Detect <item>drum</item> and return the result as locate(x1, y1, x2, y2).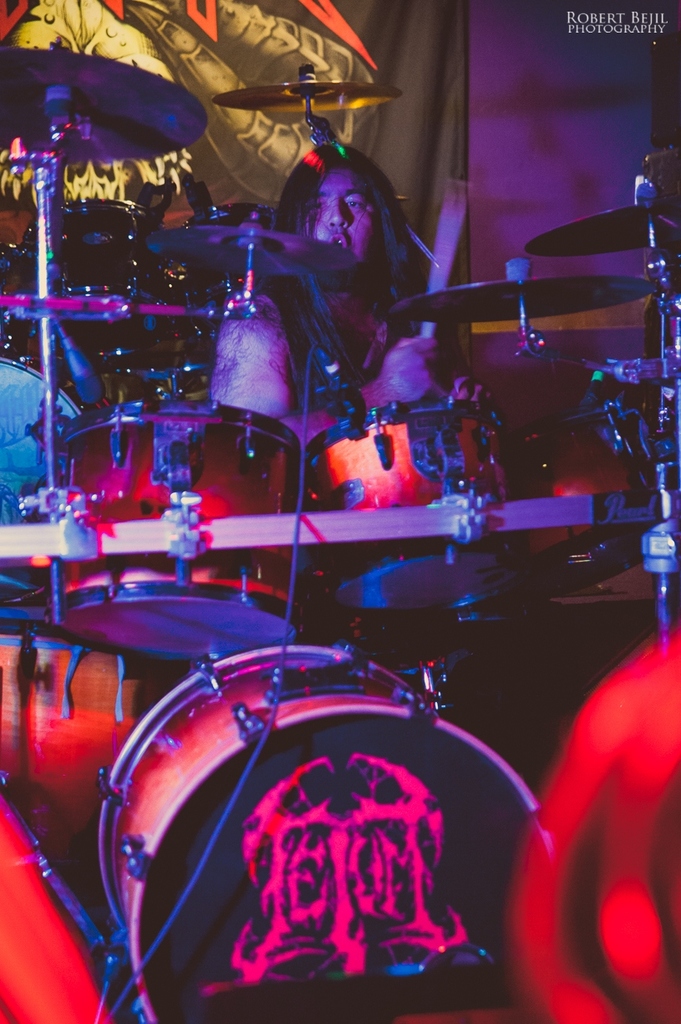
locate(92, 644, 561, 1023).
